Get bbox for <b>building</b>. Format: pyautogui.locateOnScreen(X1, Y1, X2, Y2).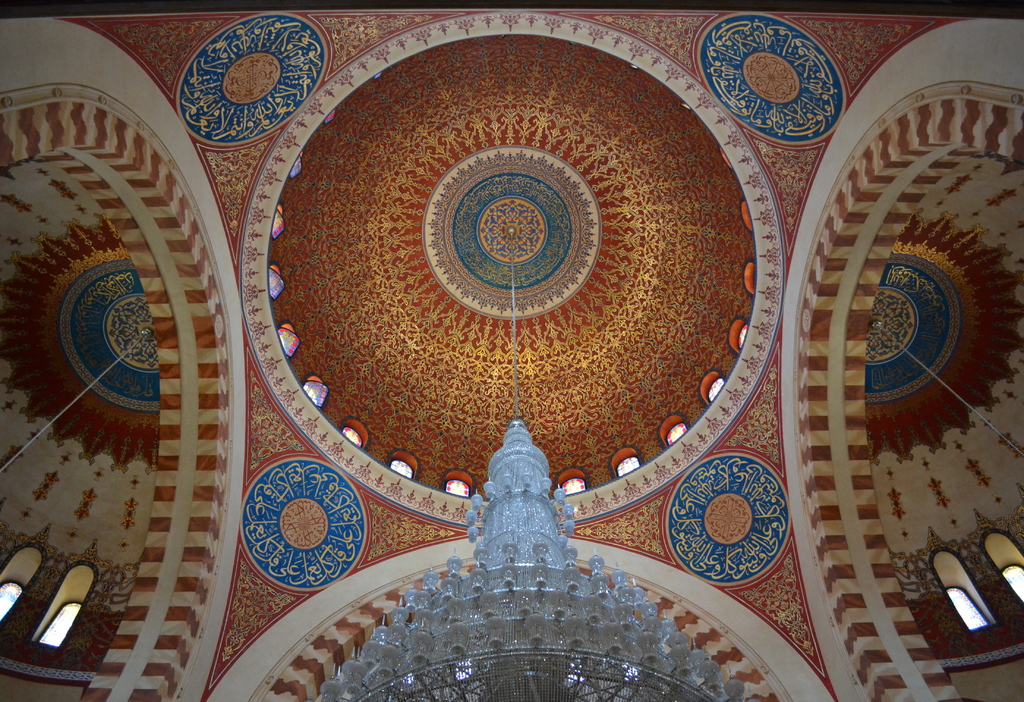
pyautogui.locateOnScreen(0, 1, 1023, 701).
